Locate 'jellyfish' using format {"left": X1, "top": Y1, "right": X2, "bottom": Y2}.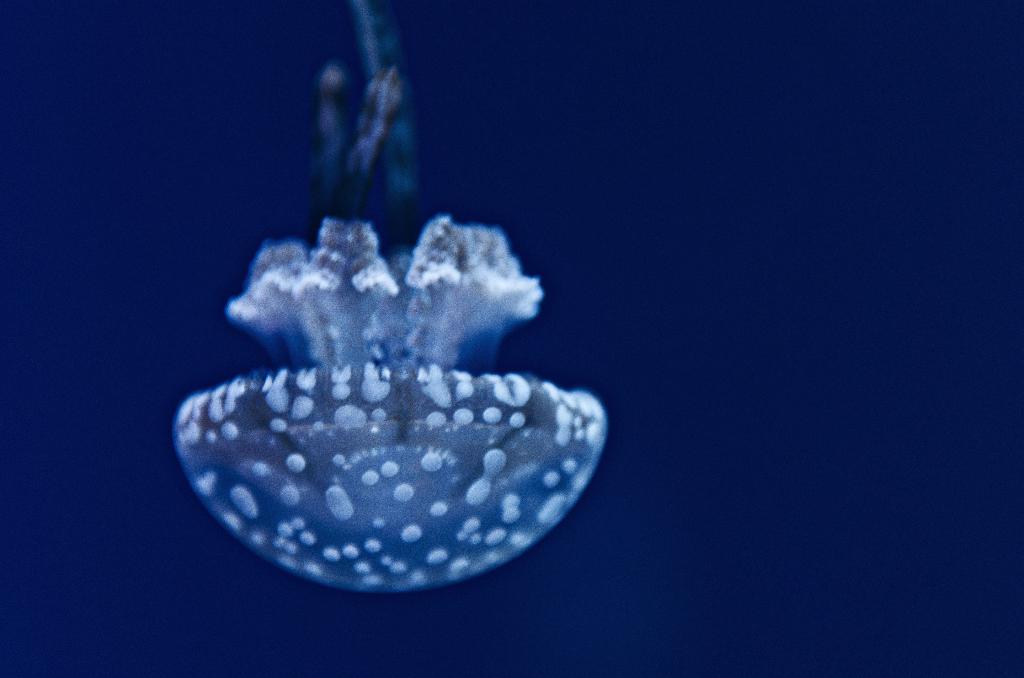
{"left": 167, "top": 0, "right": 607, "bottom": 593}.
